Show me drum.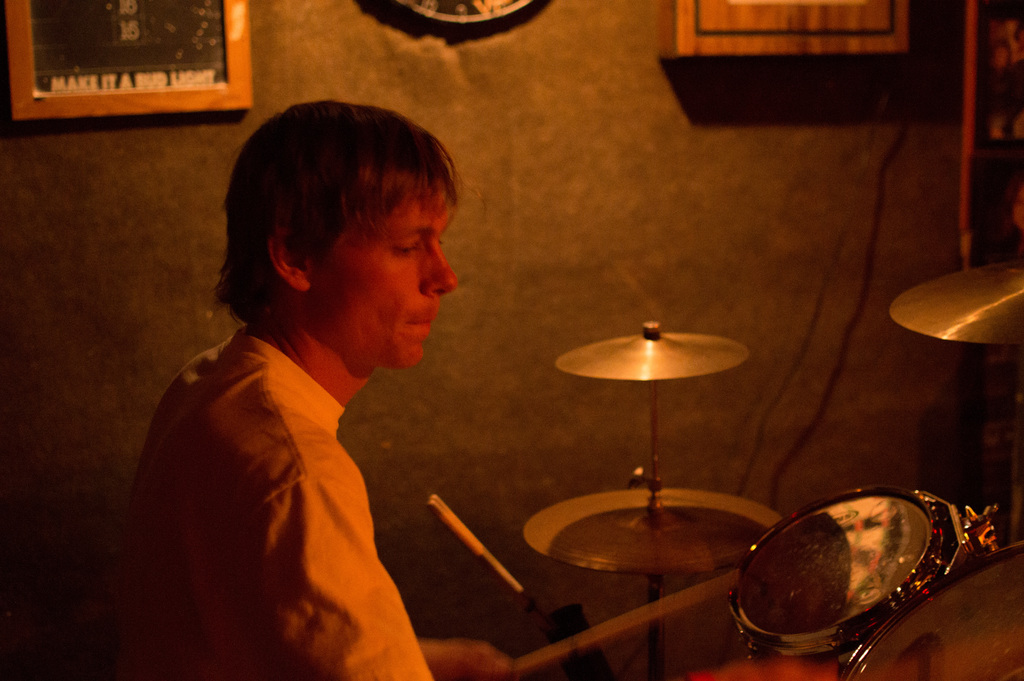
drum is here: <box>833,542,1023,680</box>.
